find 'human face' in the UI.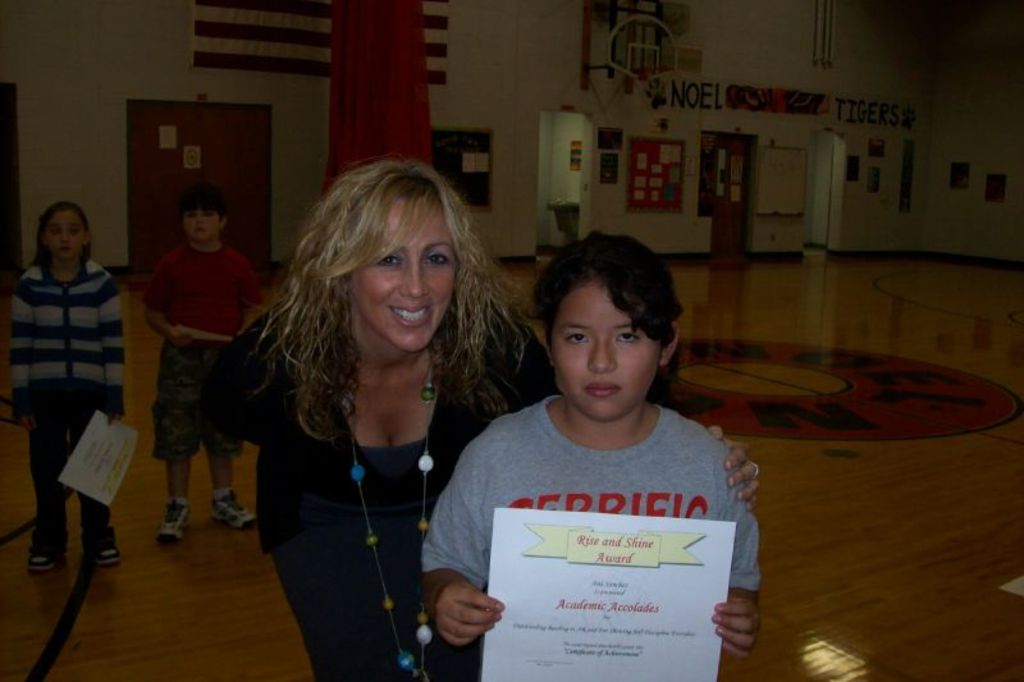
UI element at [46,205,79,258].
